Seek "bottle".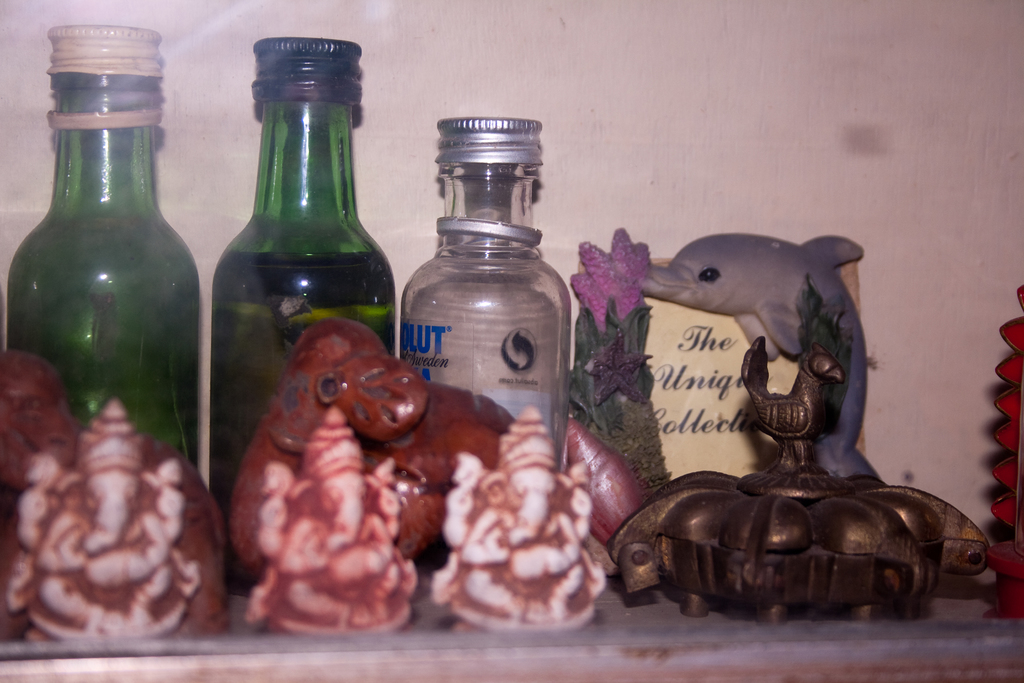
crop(403, 113, 573, 480).
